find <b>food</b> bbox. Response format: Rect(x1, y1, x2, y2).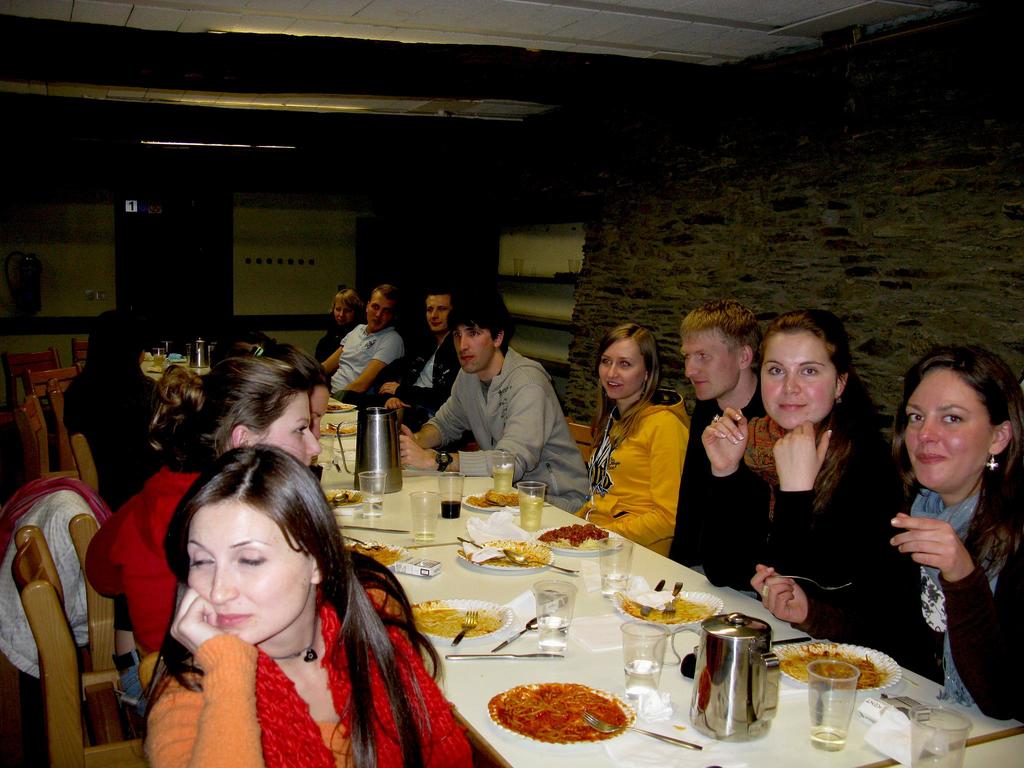
Rect(335, 541, 417, 565).
